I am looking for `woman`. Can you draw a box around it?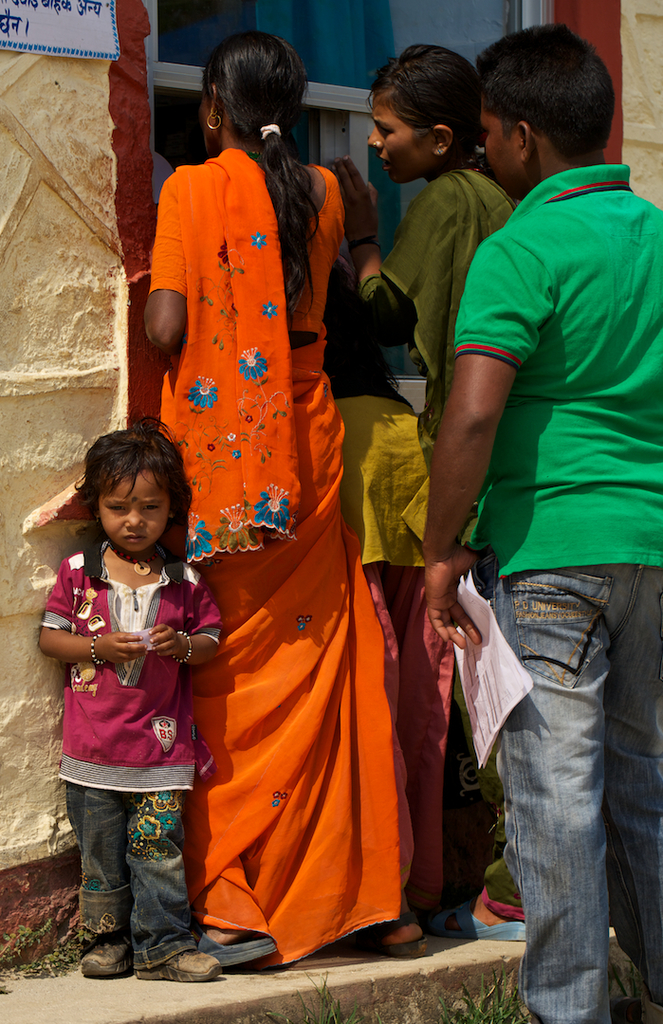
Sure, the bounding box is (127, 53, 403, 961).
